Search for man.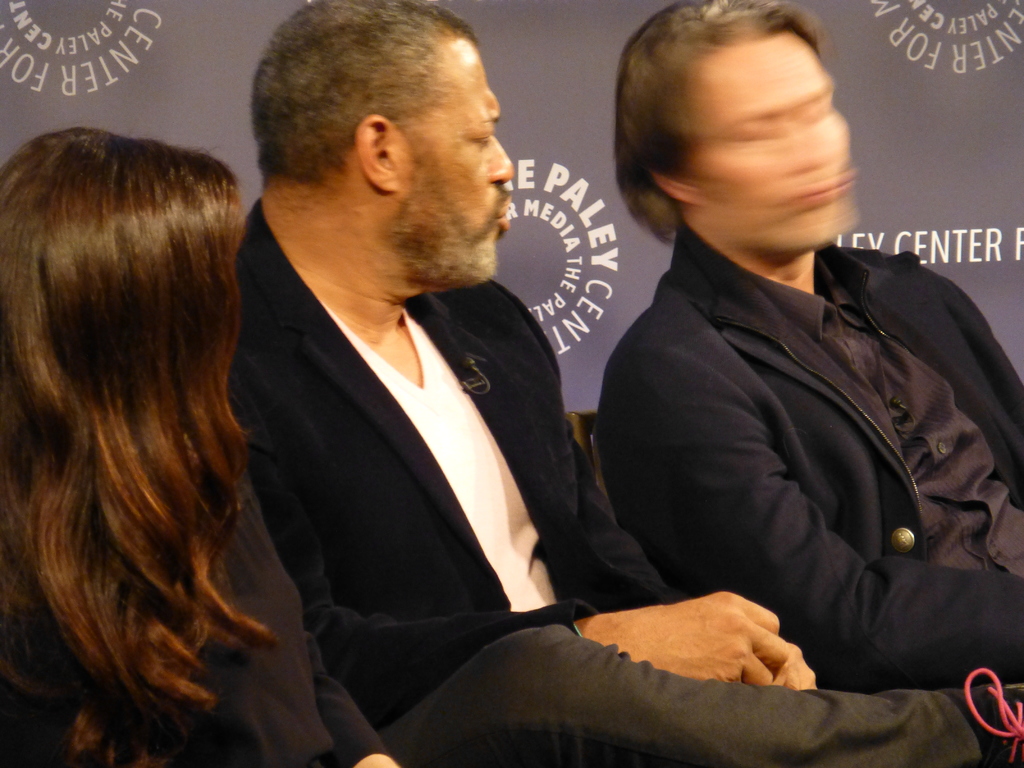
Found at select_region(228, 0, 1023, 767).
